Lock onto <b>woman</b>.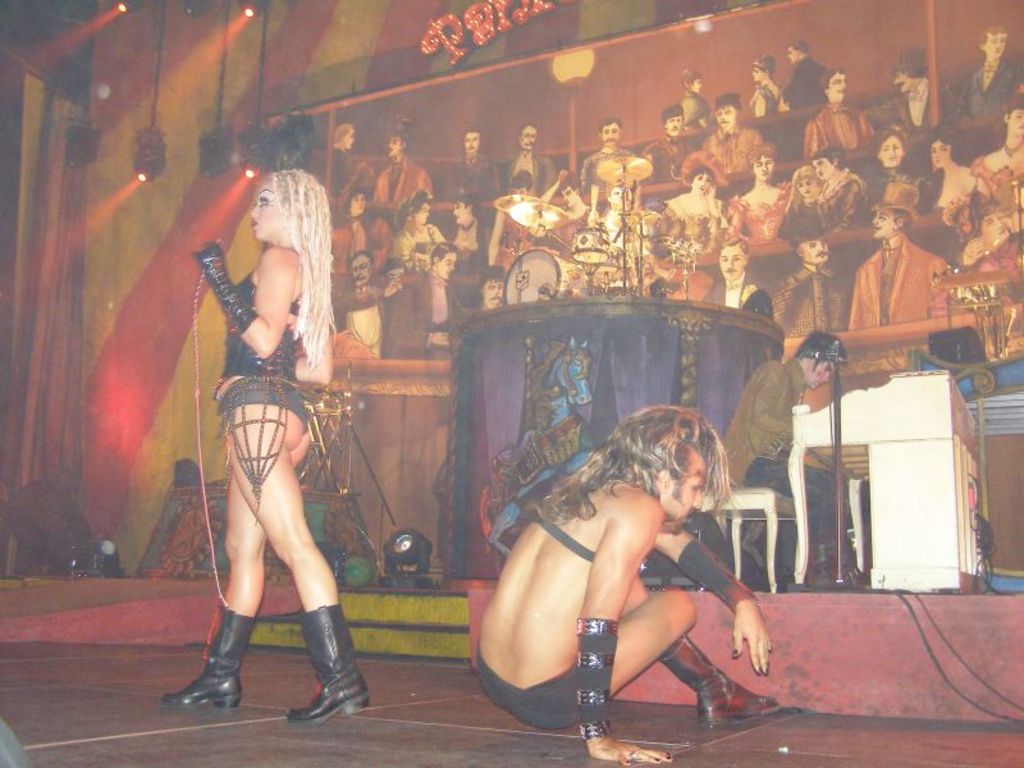
Locked: (x1=663, y1=152, x2=728, y2=256).
